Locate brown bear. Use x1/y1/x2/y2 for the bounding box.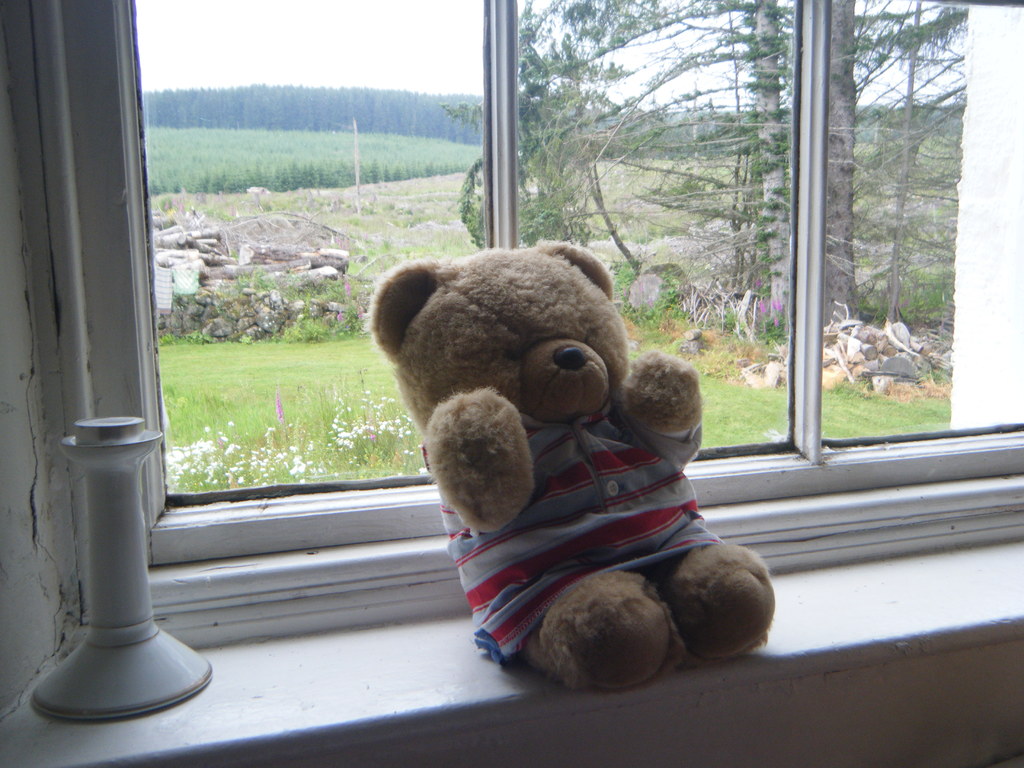
364/237/774/689.
